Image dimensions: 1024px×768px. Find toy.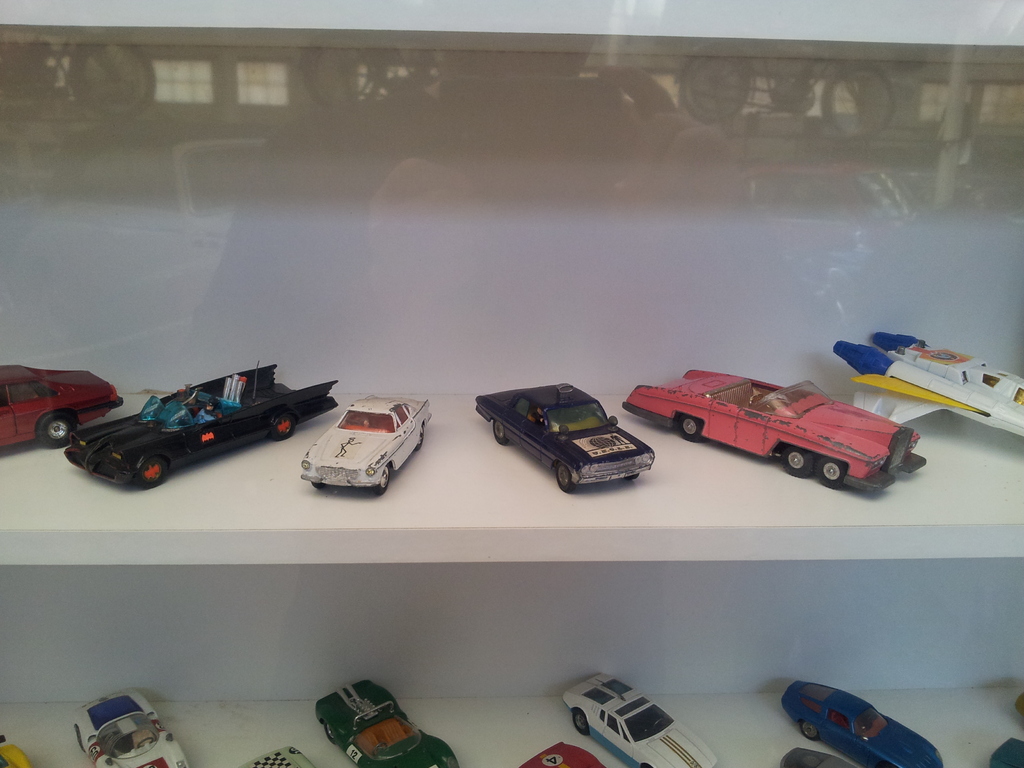
bbox(563, 675, 718, 767).
